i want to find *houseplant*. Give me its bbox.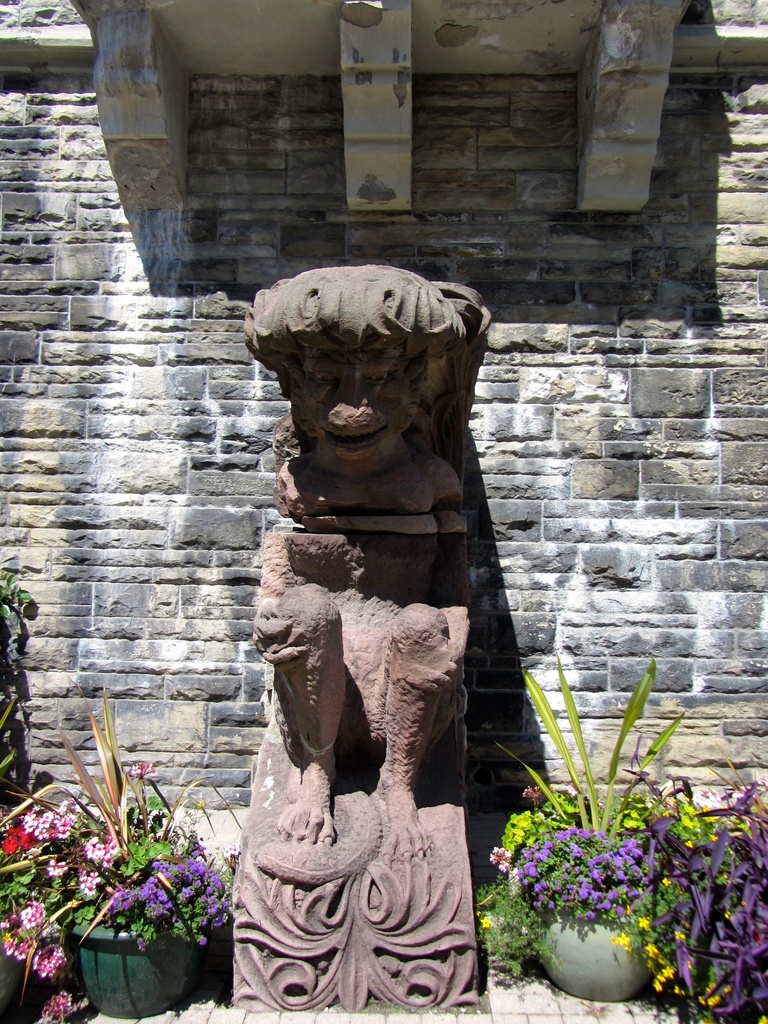
x1=492, y1=666, x2=722, y2=1000.
